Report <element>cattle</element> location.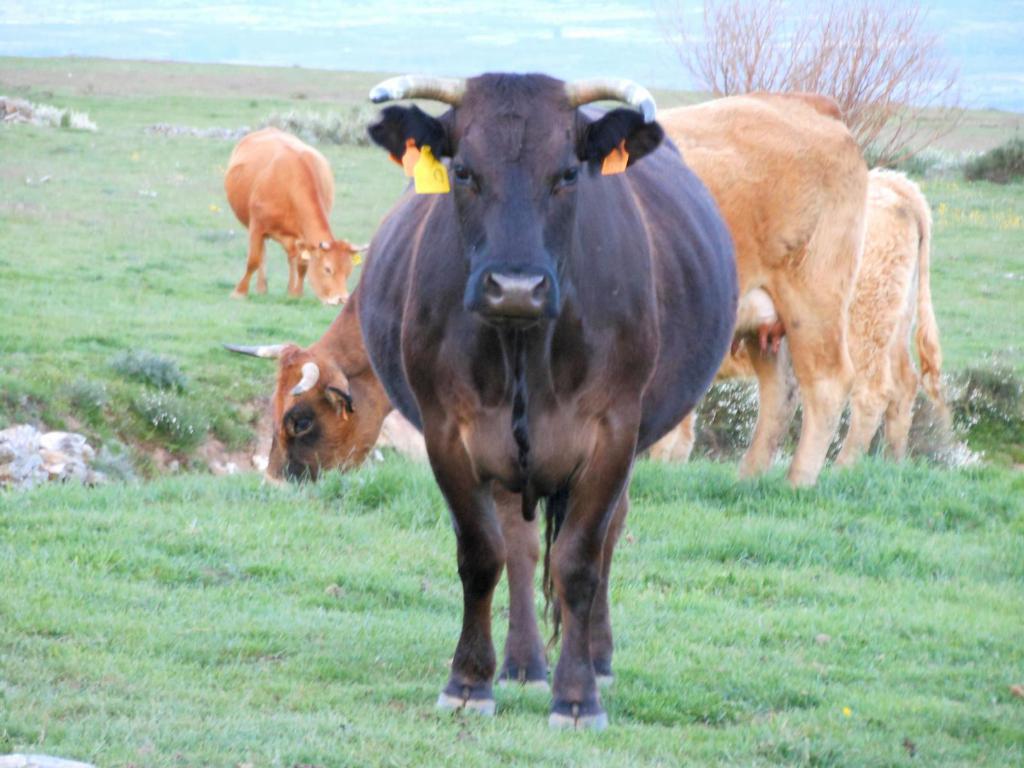
Report: <region>355, 71, 737, 737</region>.
